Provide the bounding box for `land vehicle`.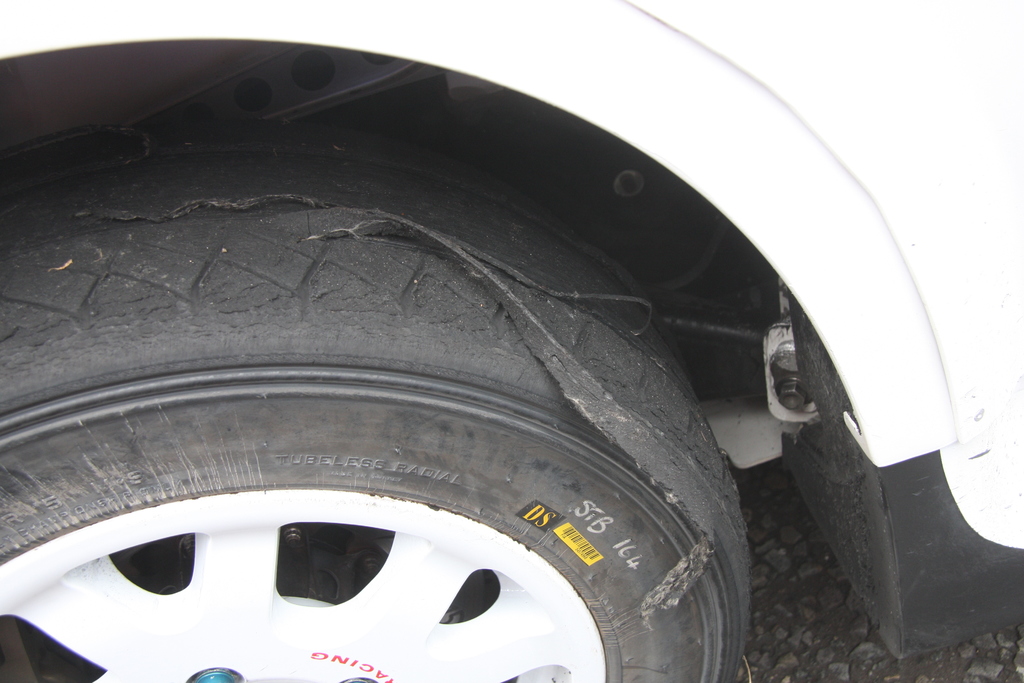
4,21,1015,682.
